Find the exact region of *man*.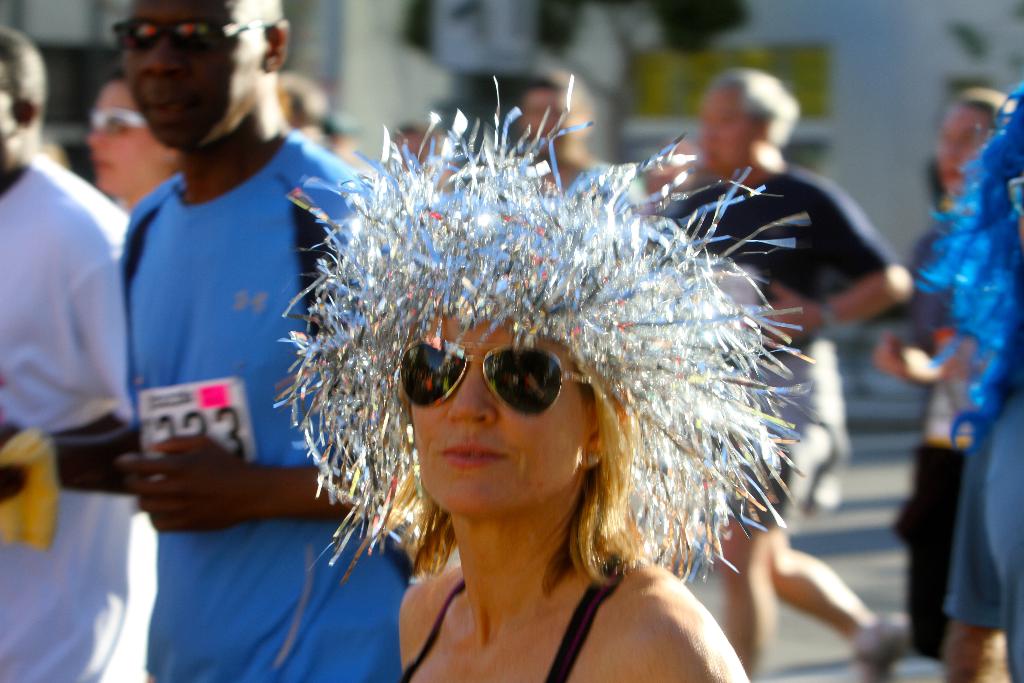
Exact region: Rect(515, 67, 616, 210).
